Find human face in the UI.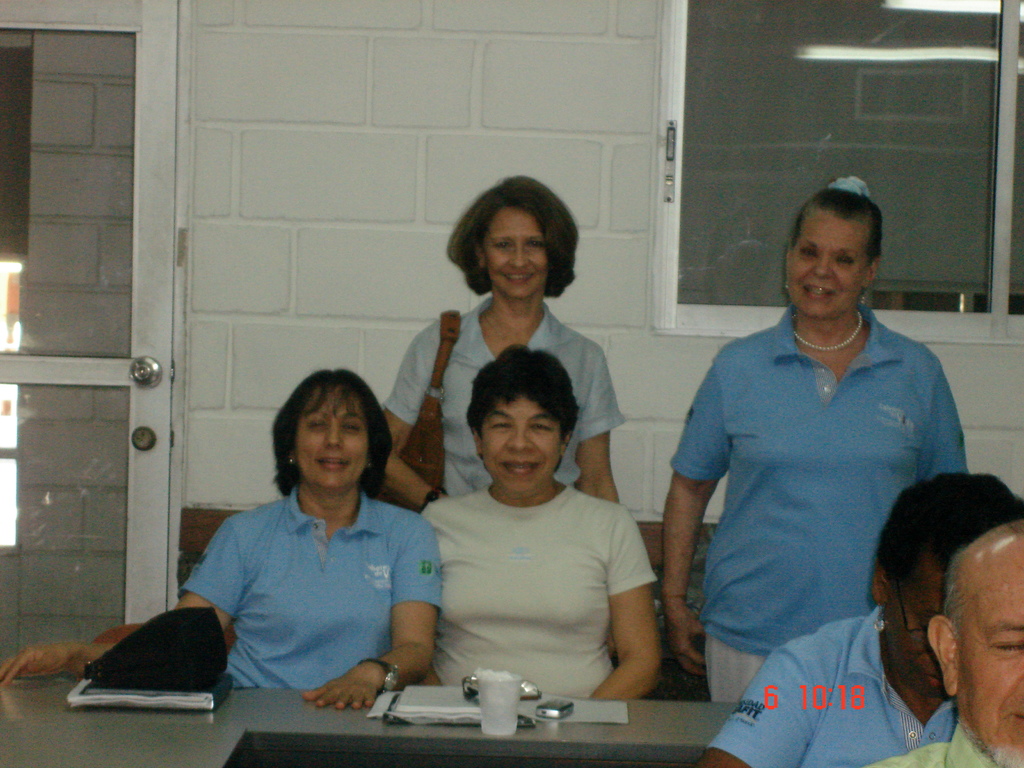
UI element at 787:207:868:323.
